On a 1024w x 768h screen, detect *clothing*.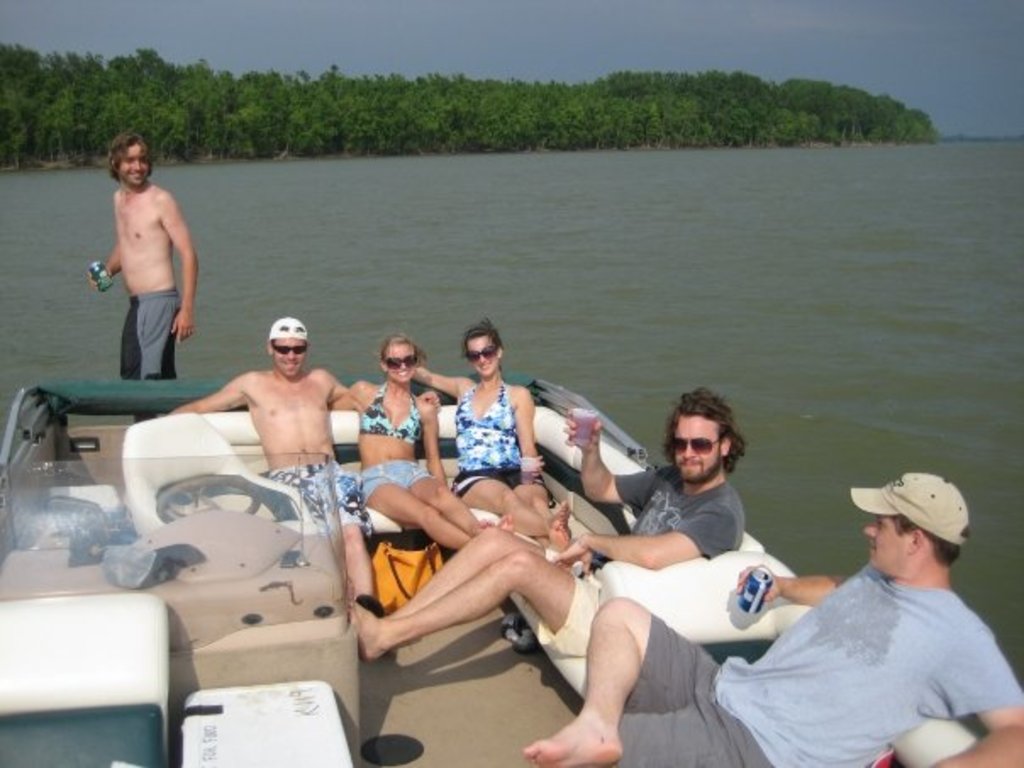
select_region(351, 380, 426, 439).
